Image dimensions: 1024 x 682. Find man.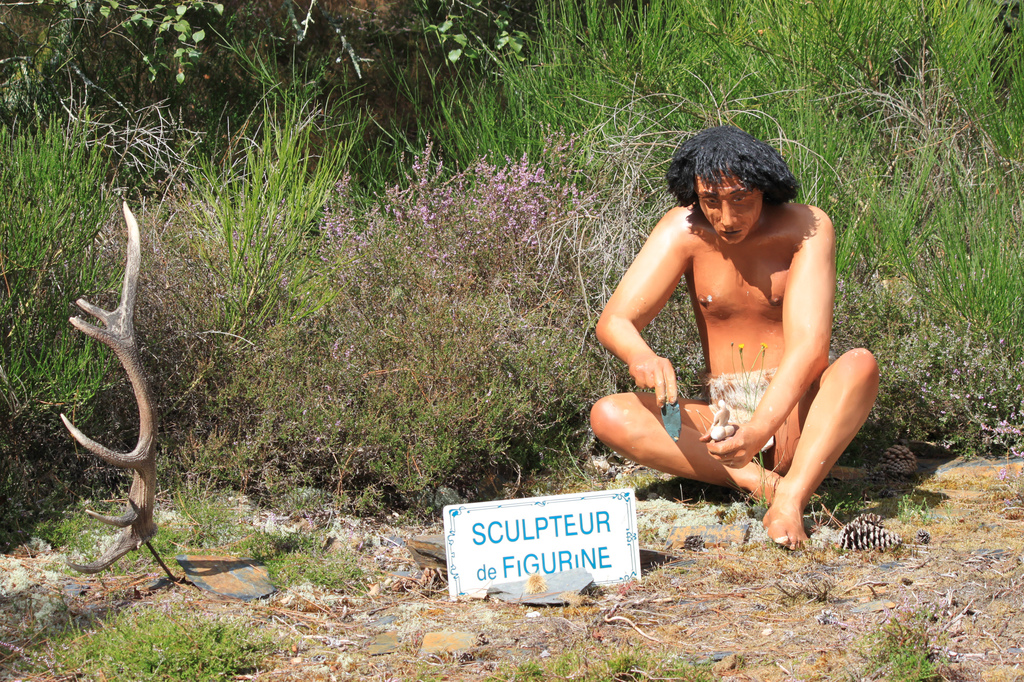
l=584, t=106, r=884, b=596.
